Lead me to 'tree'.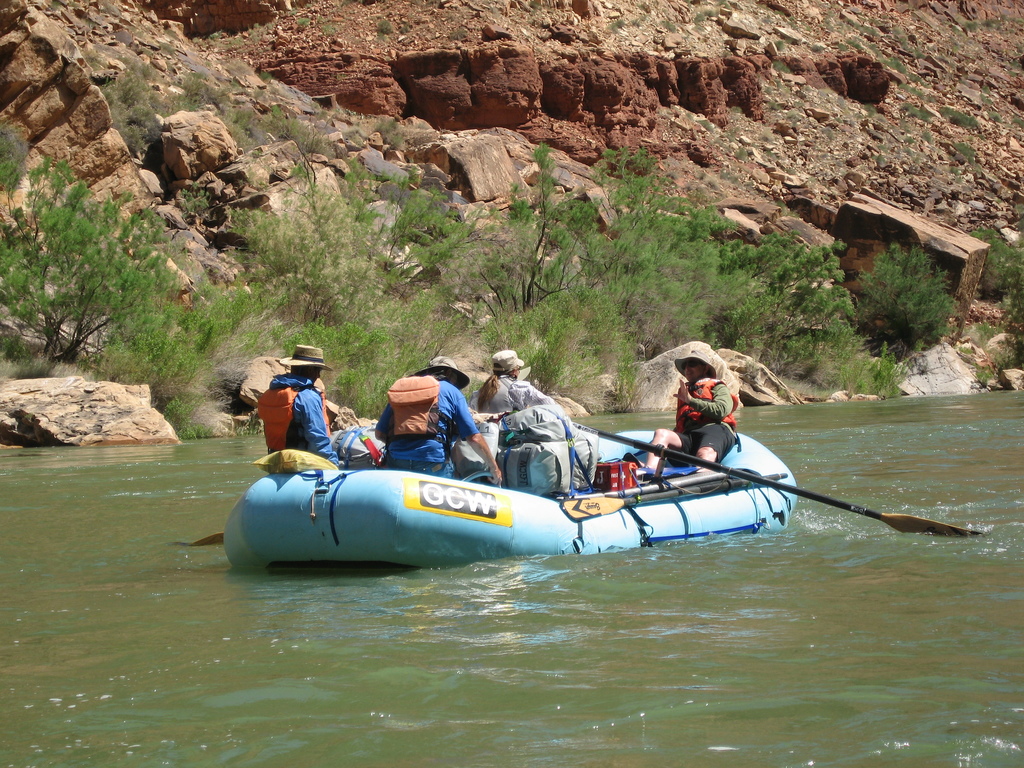
Lead to x1=367 y1=190 x2=447 y2=284.
